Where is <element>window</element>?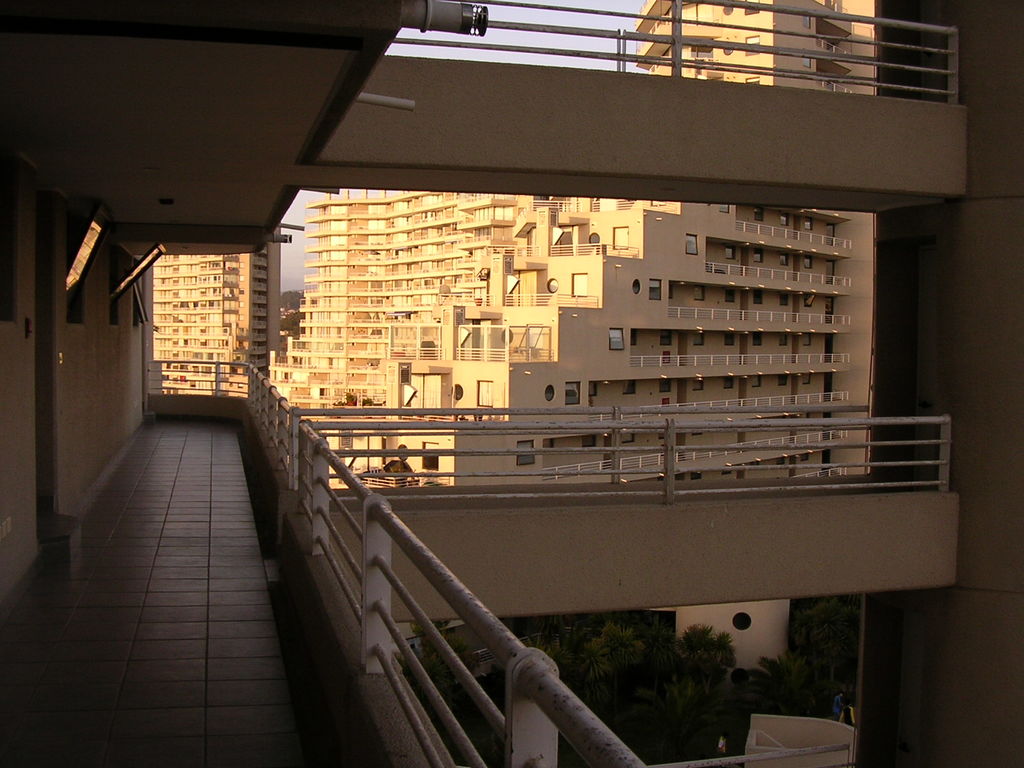
box=[780, 254, 788, 265].
